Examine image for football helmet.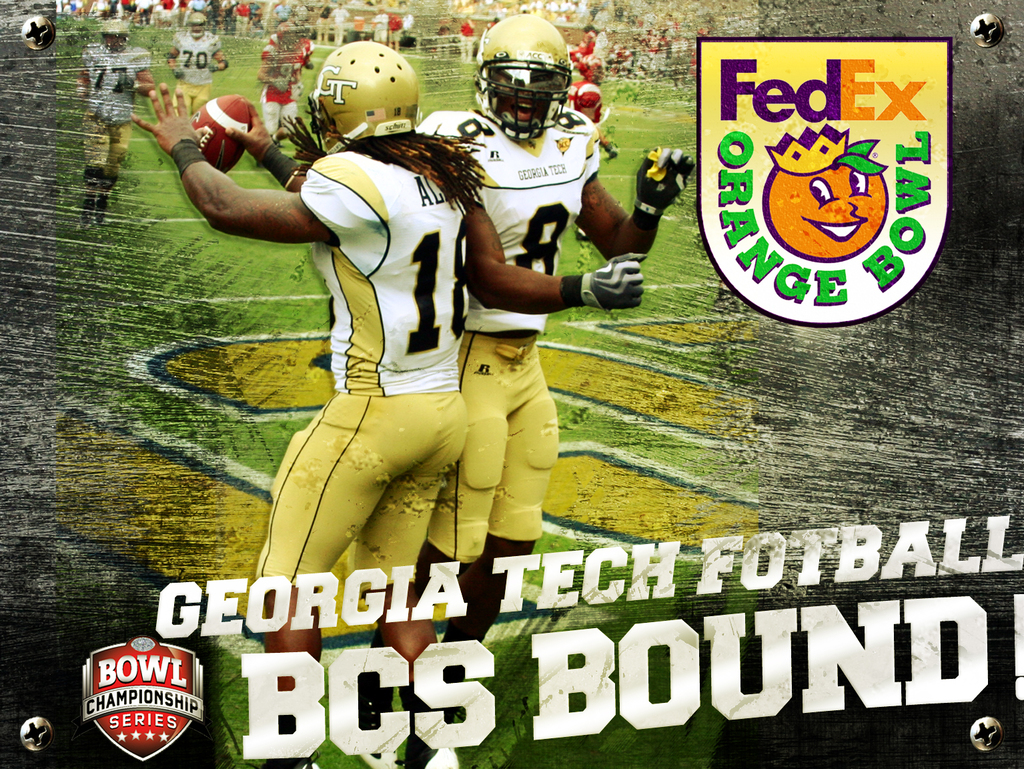
Examination result: x1=191, y1=13, x2=205, y2=38.
